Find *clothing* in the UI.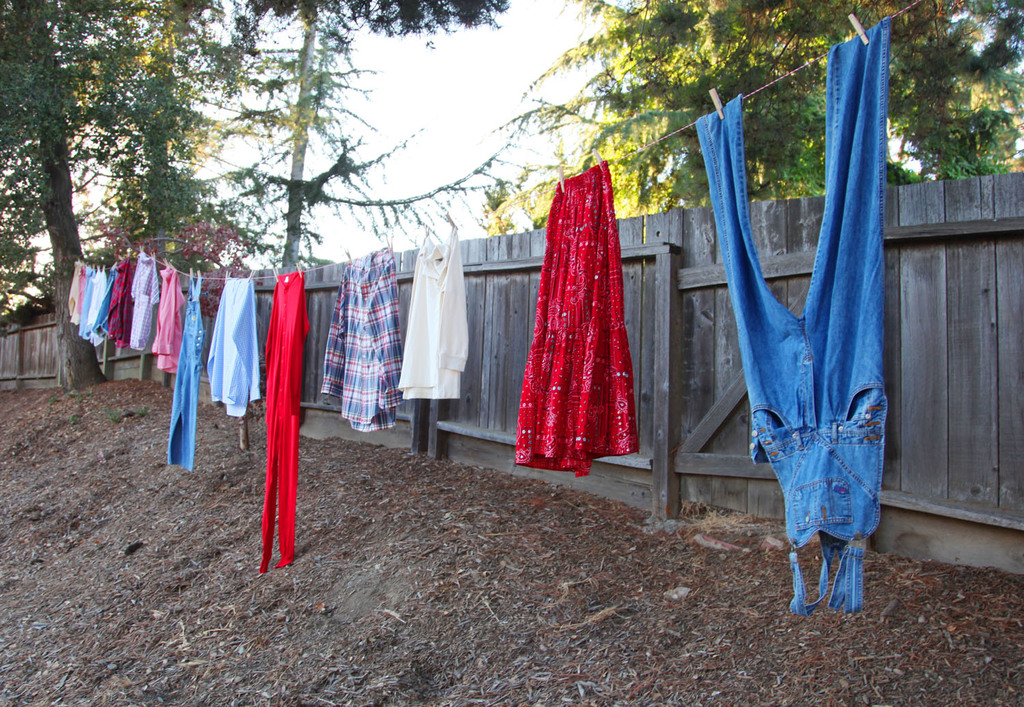
UI element at x1=105, y1=255, x2=133, y2=347.
